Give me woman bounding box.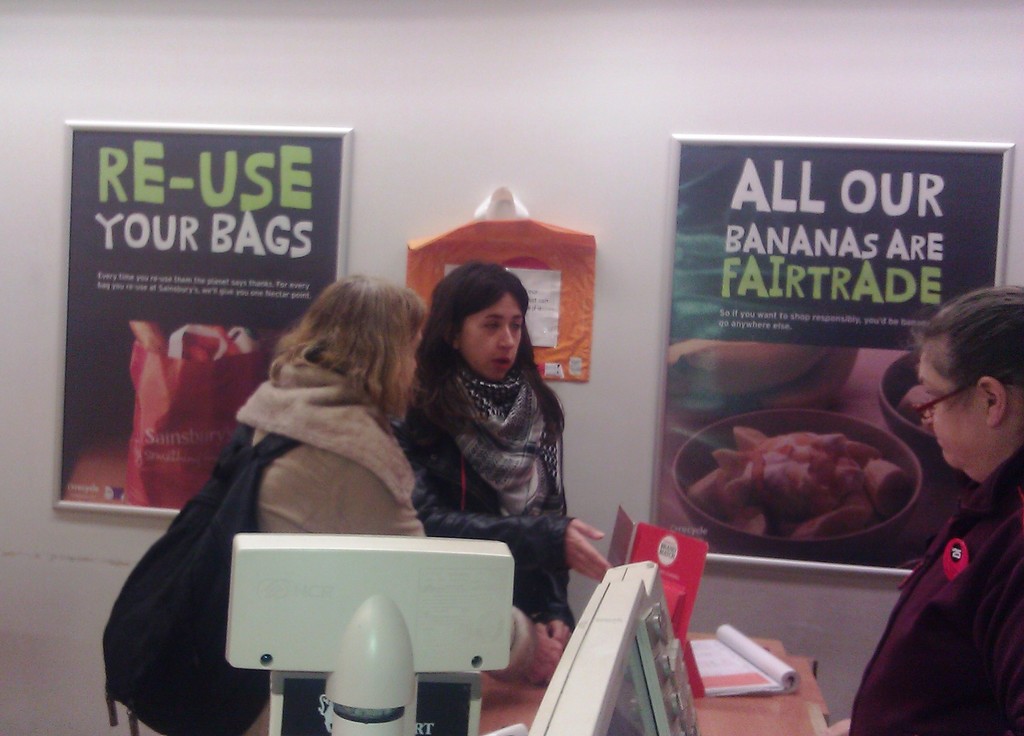
locate(235, 271, 563, 735).
